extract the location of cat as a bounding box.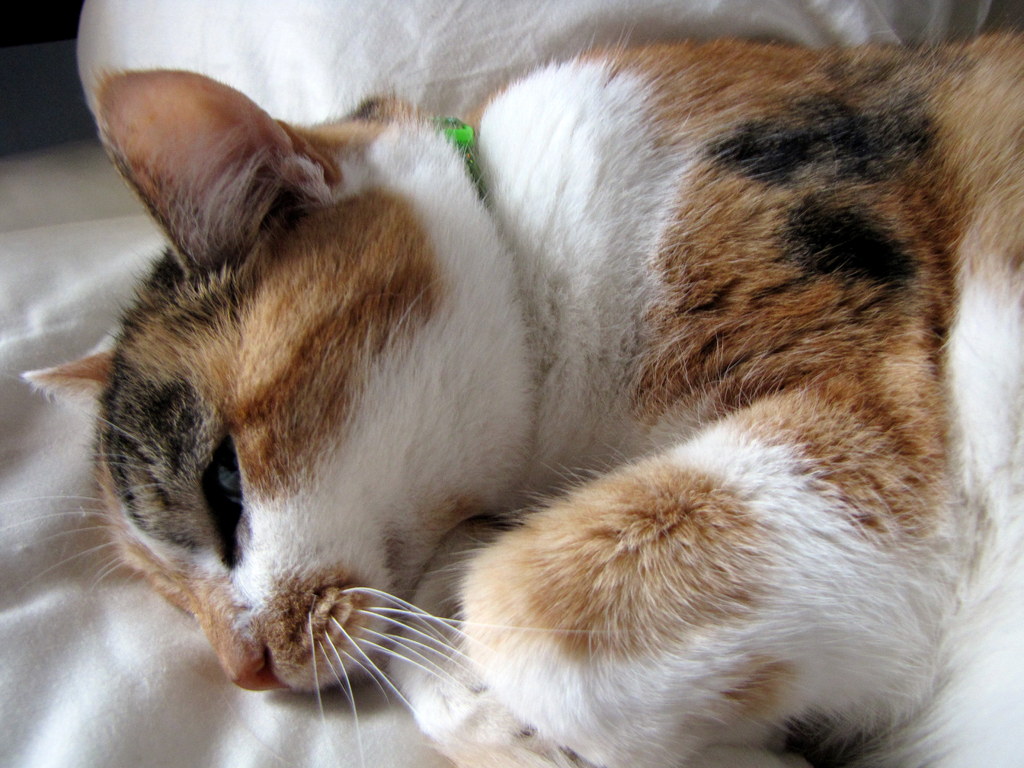
x1=0, y1=32, x2=1023, y2=767.
